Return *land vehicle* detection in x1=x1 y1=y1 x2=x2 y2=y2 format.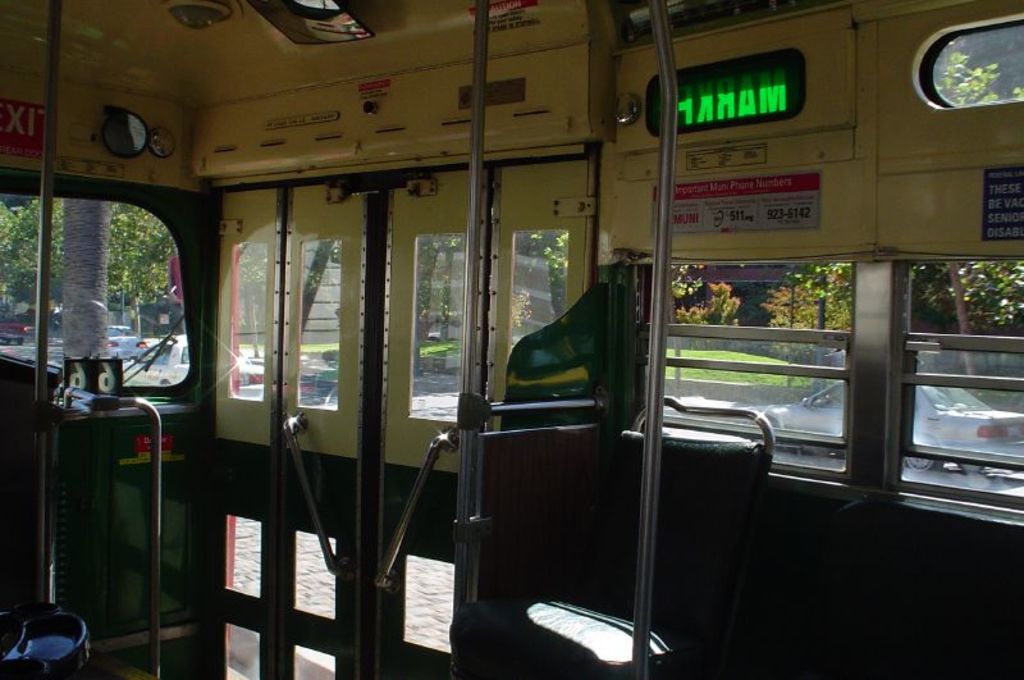
x1=127 y1=332 x2=192 y2=380.
